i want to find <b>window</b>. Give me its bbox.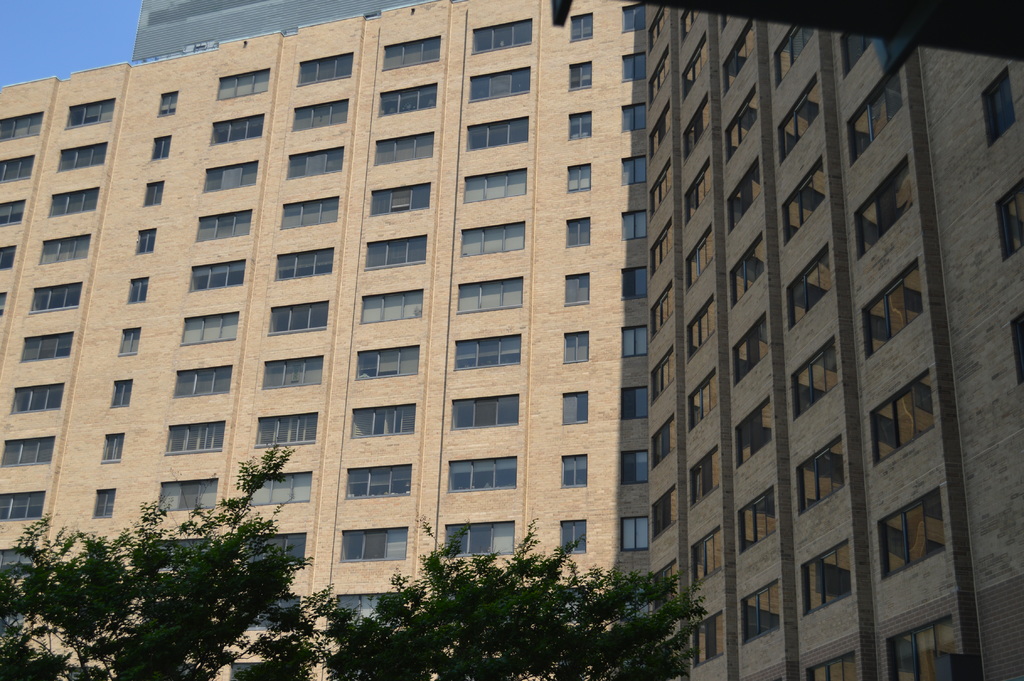
x1=465, y1=166, x2=529, y2=209.
